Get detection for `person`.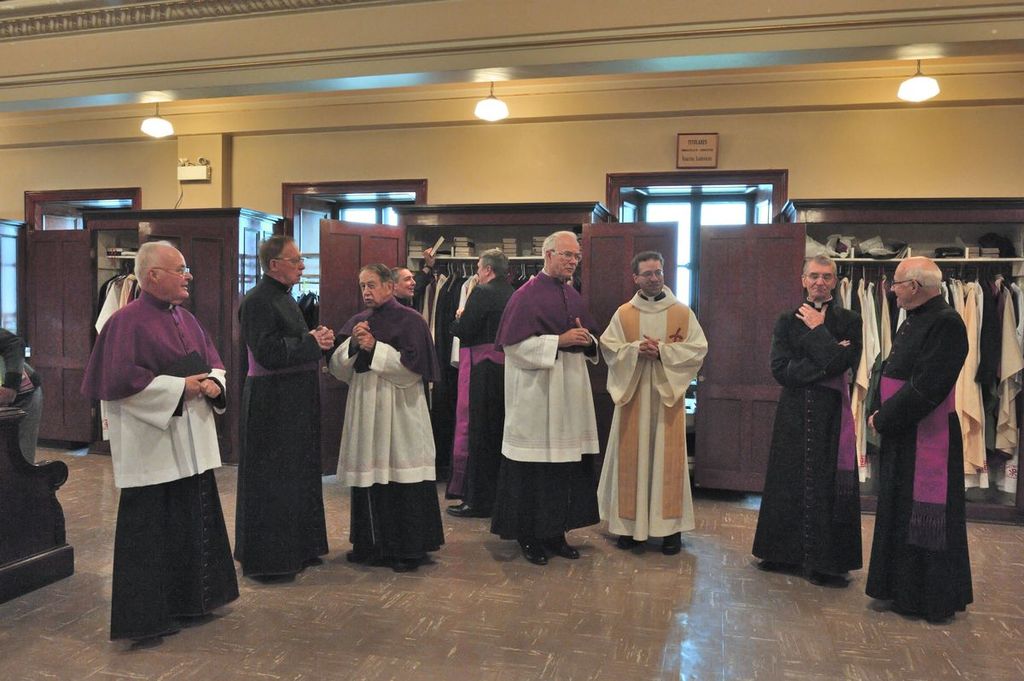
Detection: 879/234/976/619.
